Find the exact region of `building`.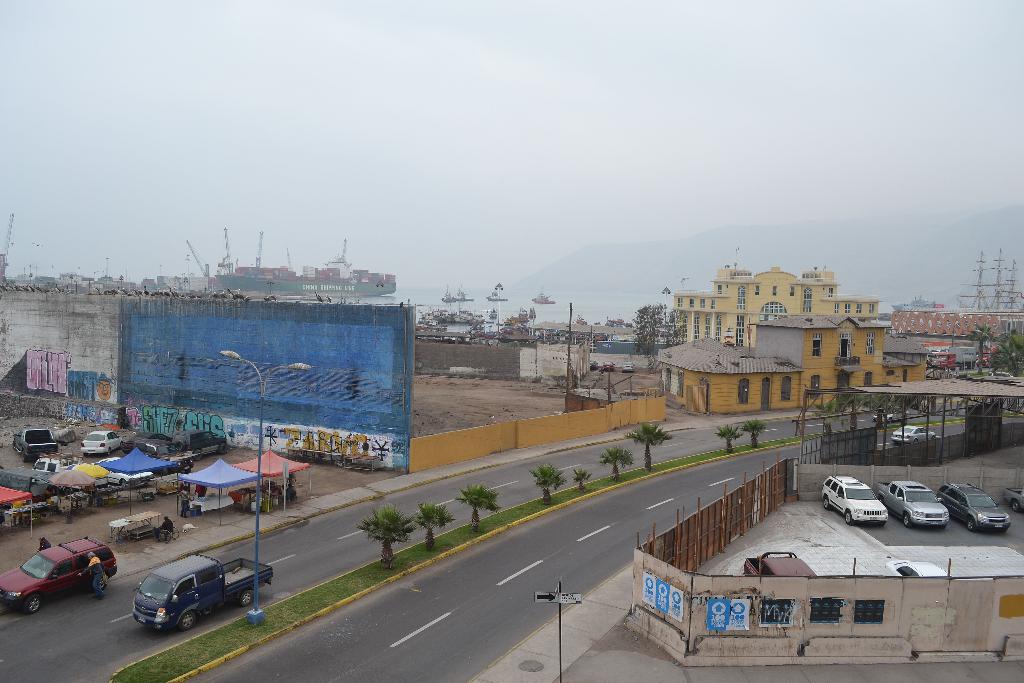
Exact region: bbox(666, 267, 876, 348).
